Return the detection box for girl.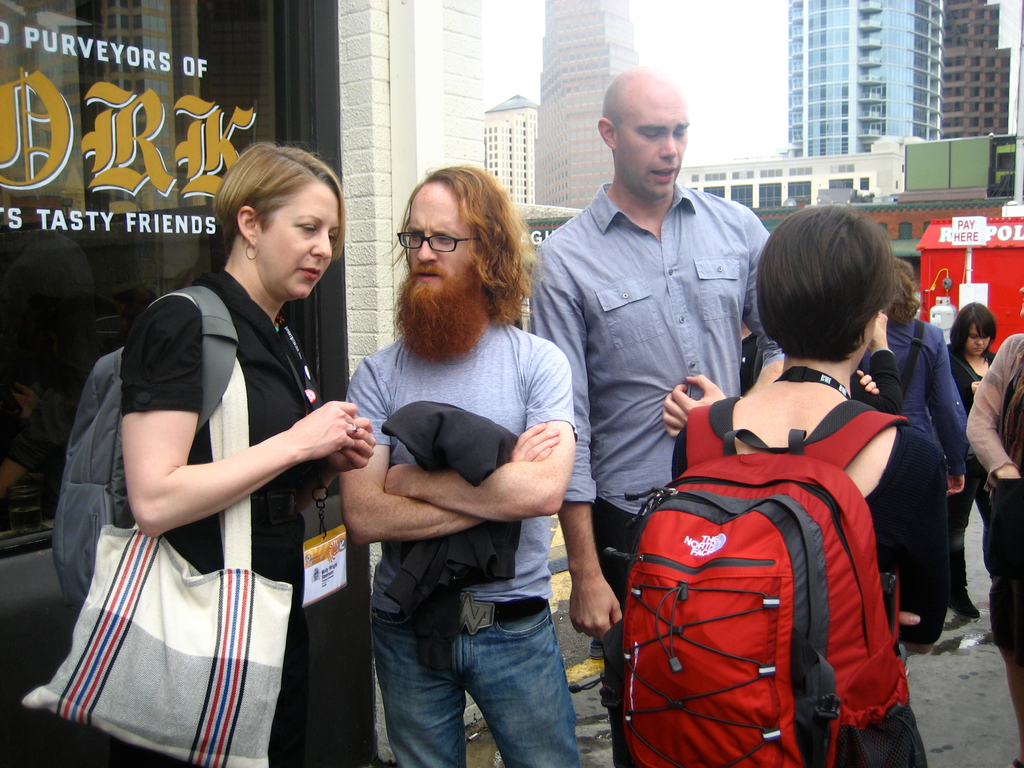
locate(946, 301, 999, 621).
